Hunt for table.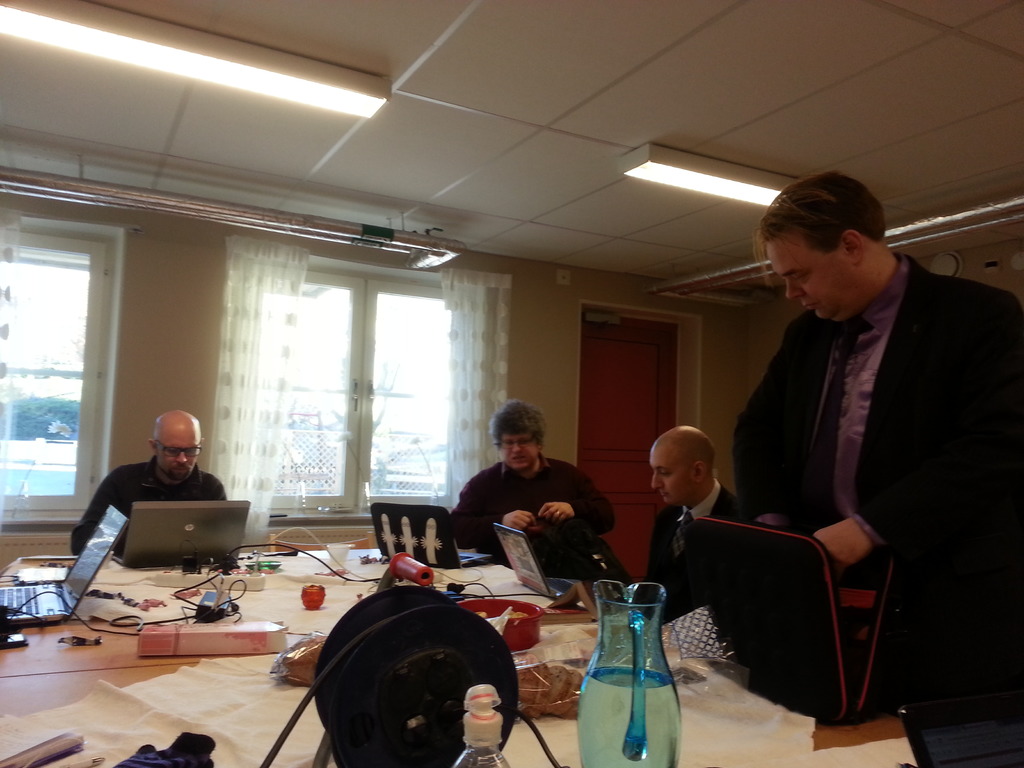
Hunted down at bbox(0, 541, 924, 767).
